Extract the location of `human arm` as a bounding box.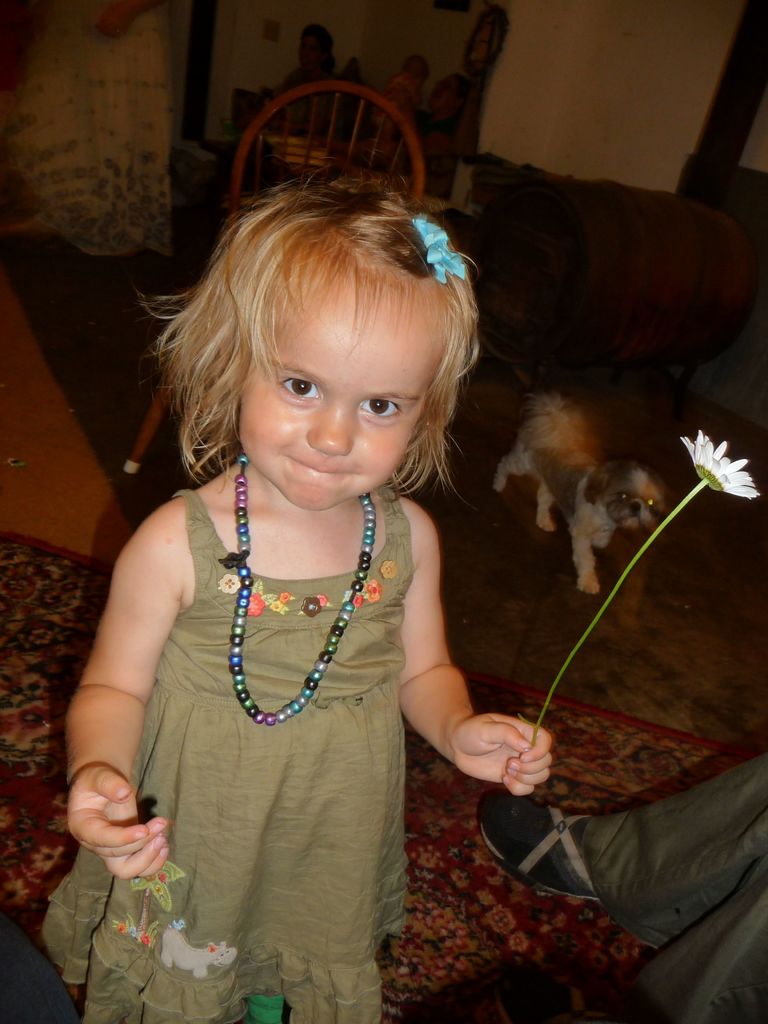
{"x1": 65, "y1": 513, "x2": 183, "y2": 873}.
